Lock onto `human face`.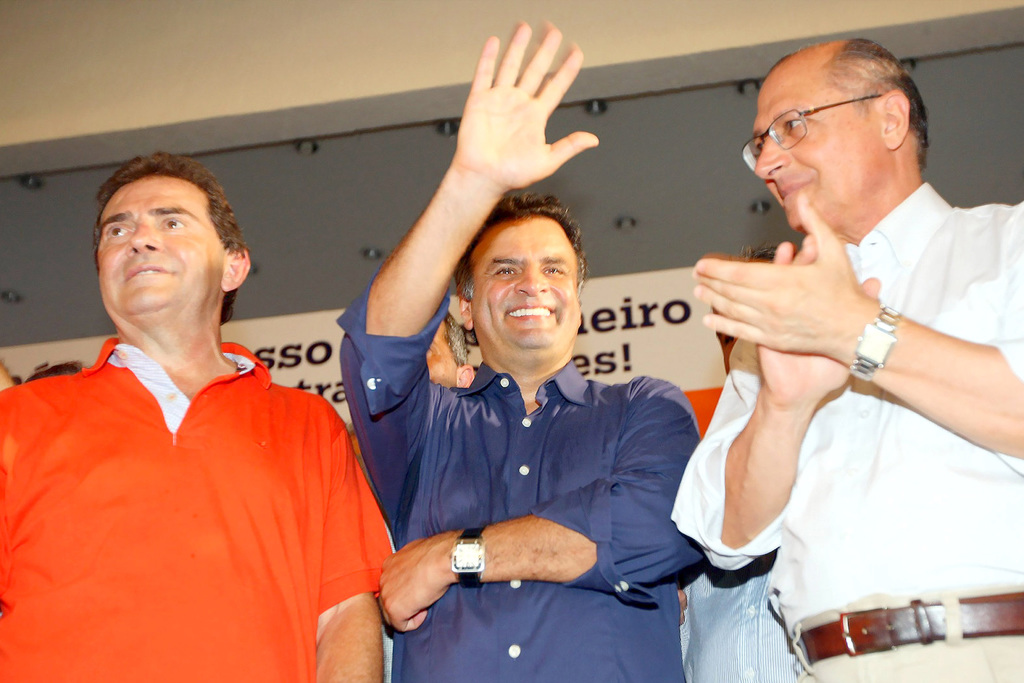
Locked: (93,169,223,311).
